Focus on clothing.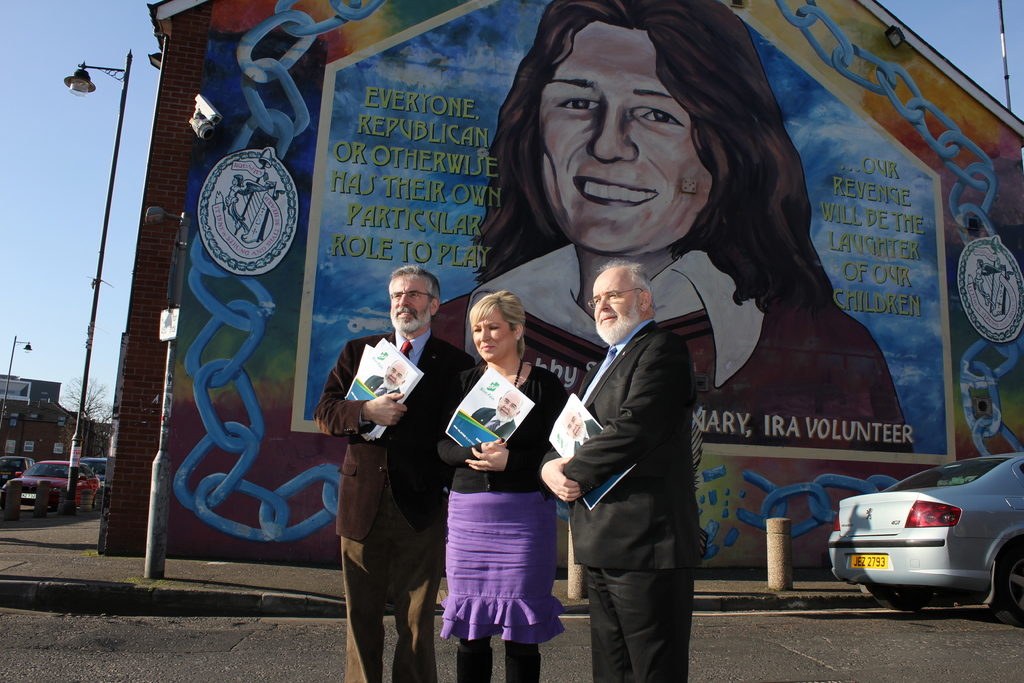
Focused at l=430, t=247, r=911, b=446.
